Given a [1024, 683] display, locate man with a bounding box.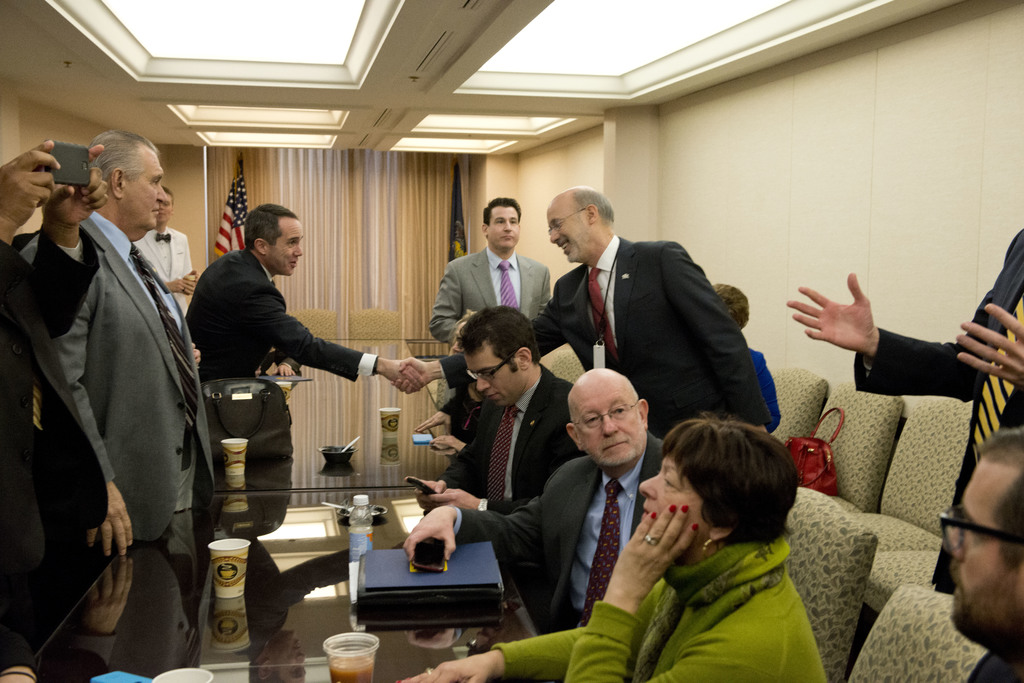
Located: x1=131, y1=180, x2=202, y2=301.
